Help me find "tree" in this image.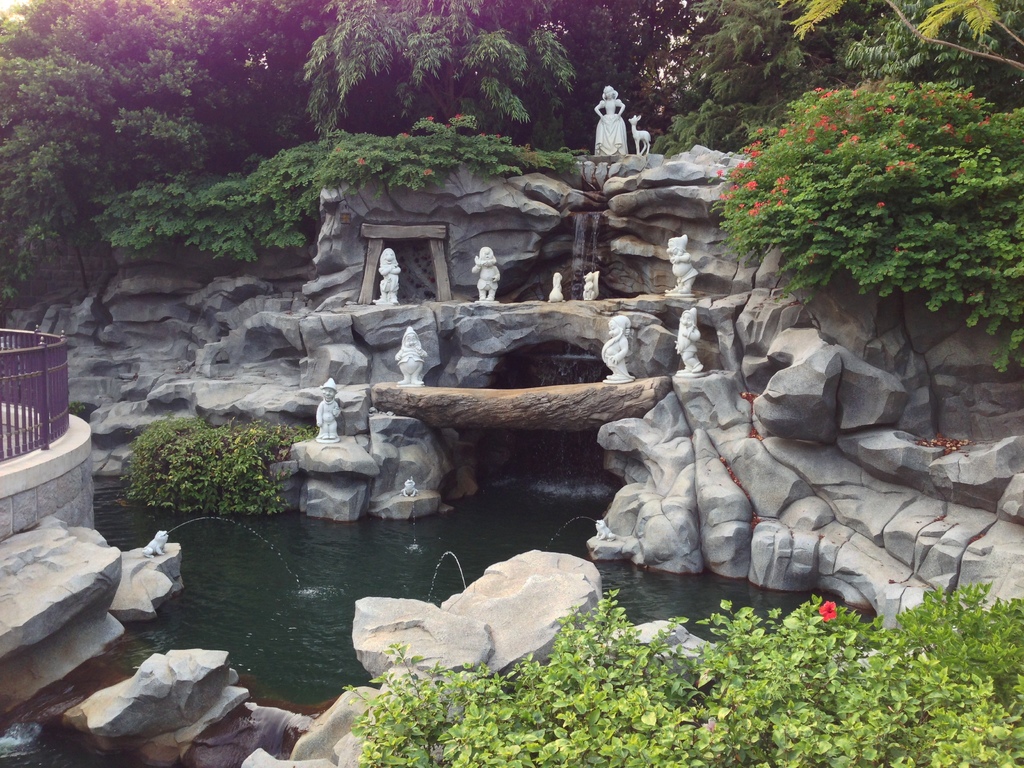
Found it: crop(791, 0, 1023, 71).
